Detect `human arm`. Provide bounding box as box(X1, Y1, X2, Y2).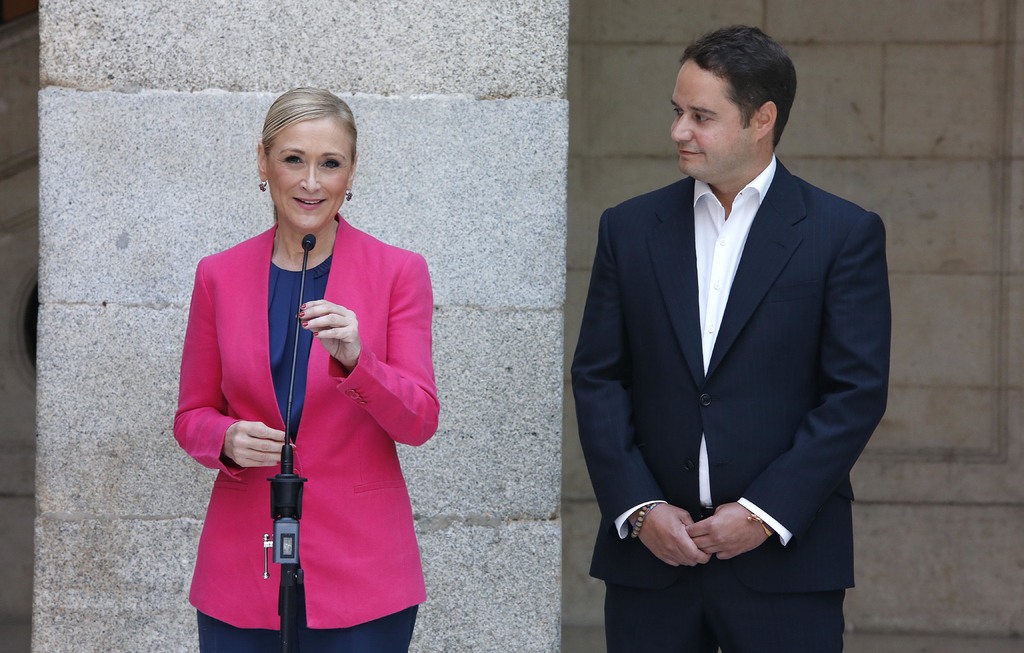
box(579, 213, 716, 570).
